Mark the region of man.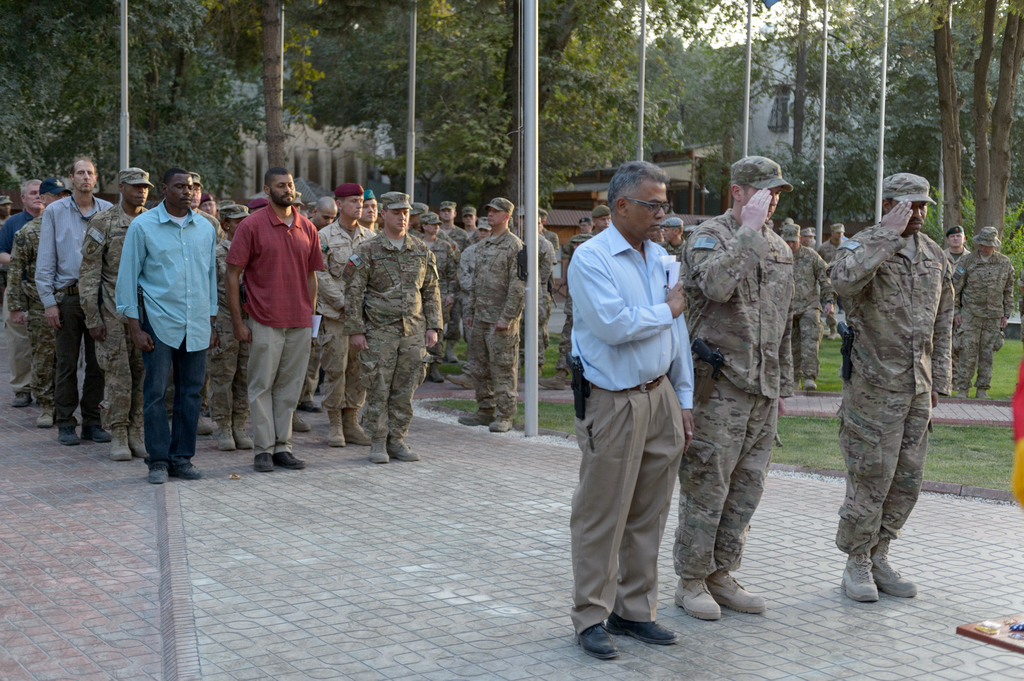
Region: detection(434, 200, 474, 362).
